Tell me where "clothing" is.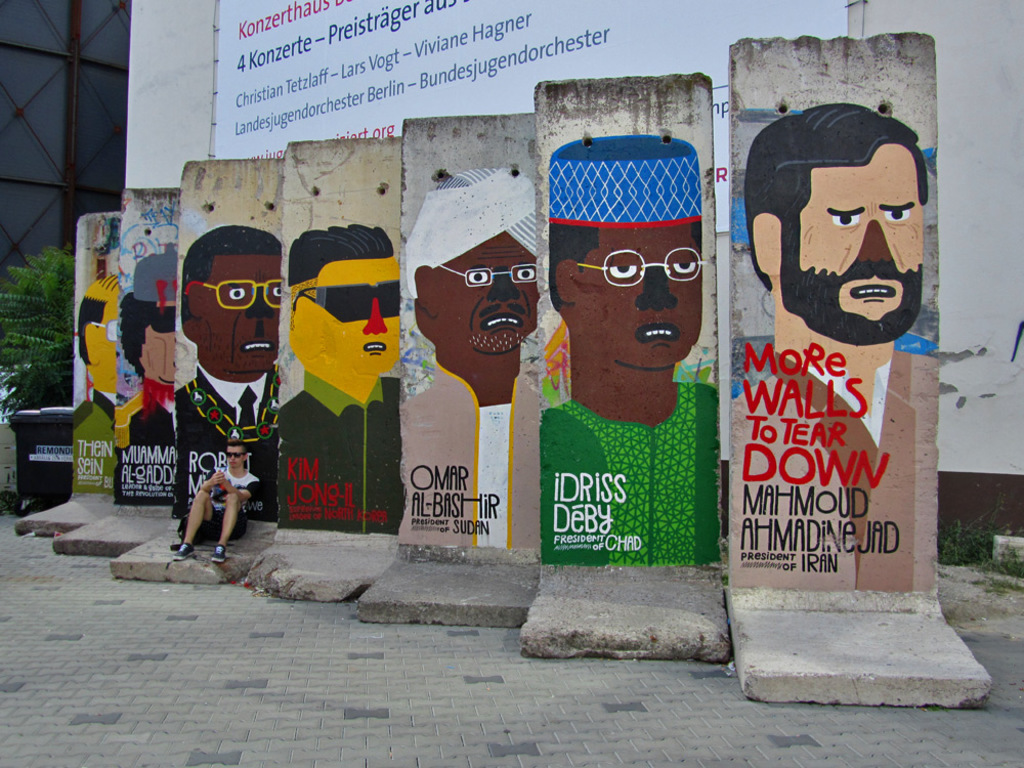
"clothing" is at <box>276,370,400,536</box>.
